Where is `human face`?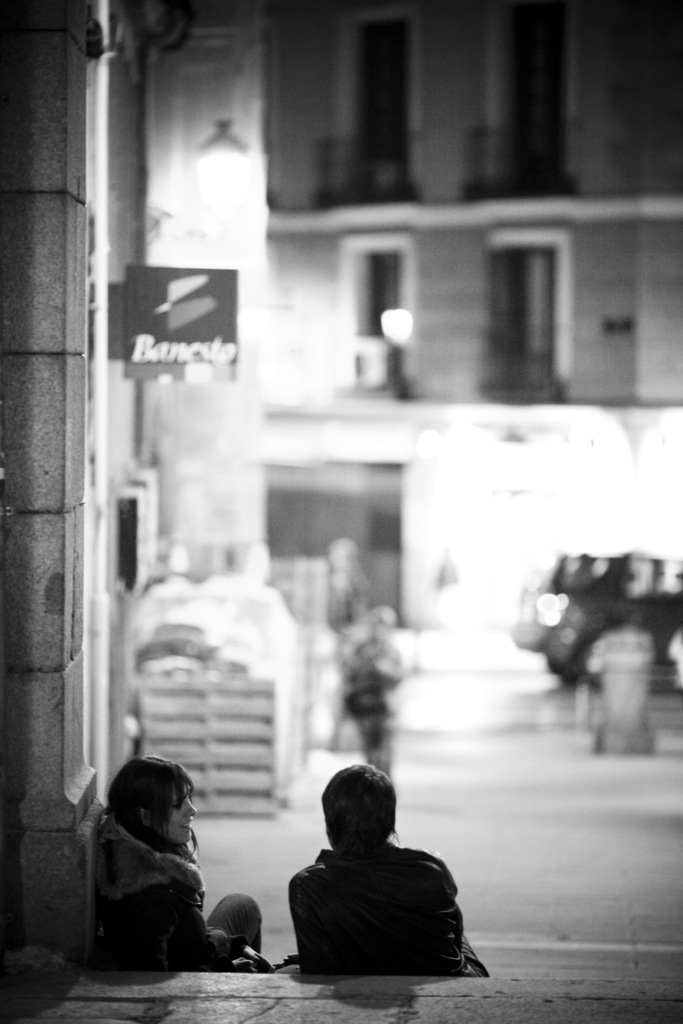
x1=169 y1=781 x2=192 y2=844.
